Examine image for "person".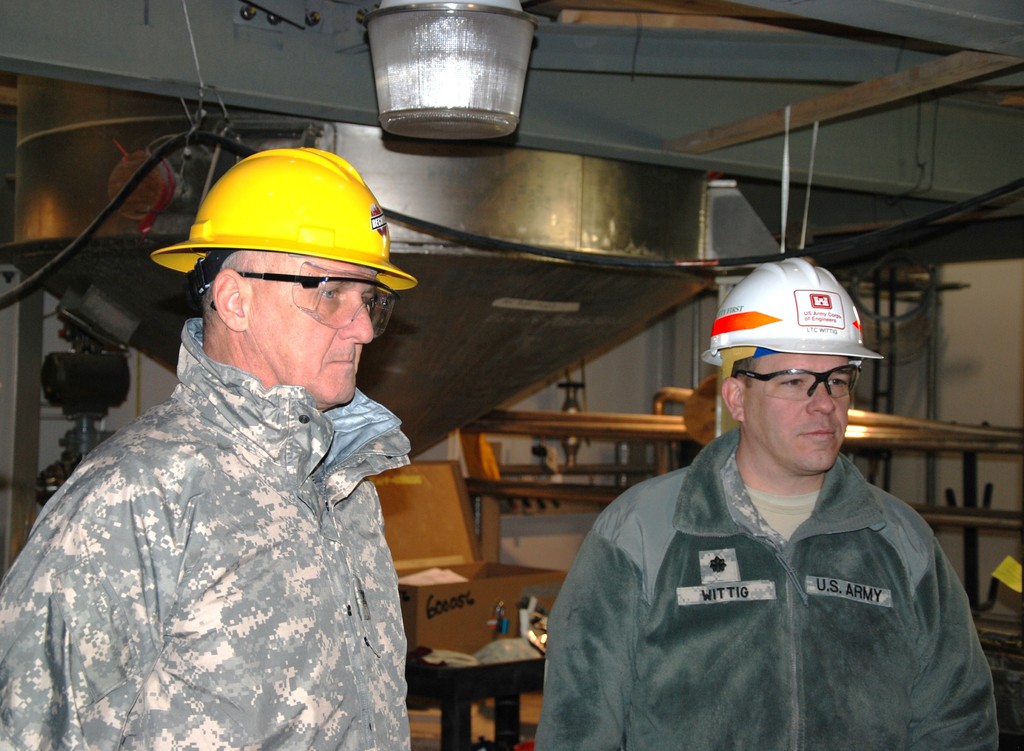
Examination result: region(0, 143, 417, 750).
